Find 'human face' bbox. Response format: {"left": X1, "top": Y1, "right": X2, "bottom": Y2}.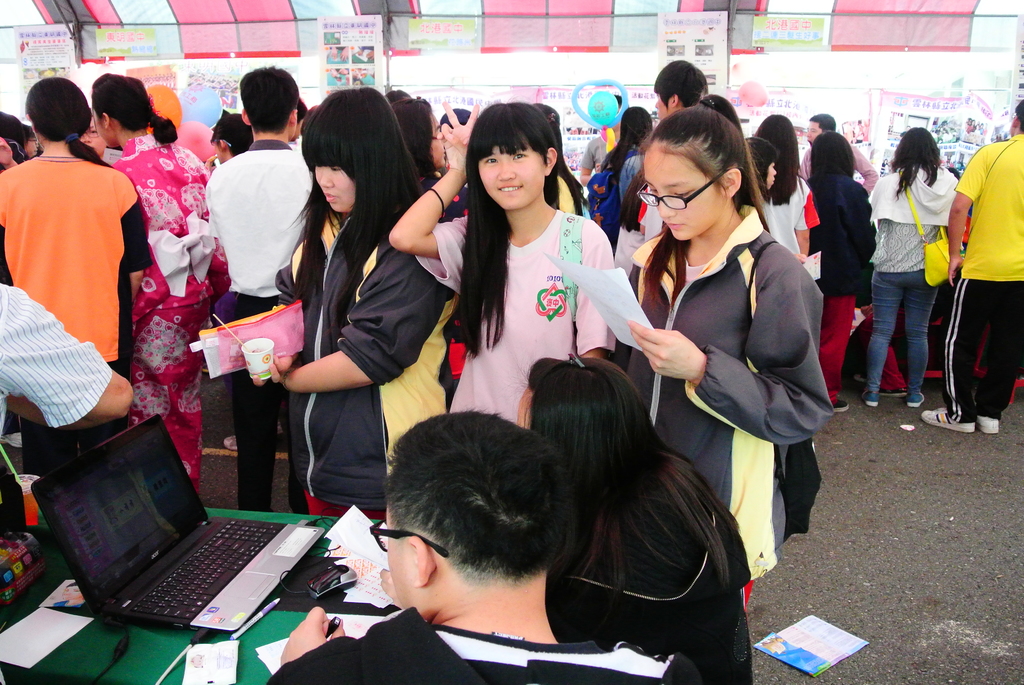
{"left": 478, "top": 145, "right": 545, "bottom": 207}.
